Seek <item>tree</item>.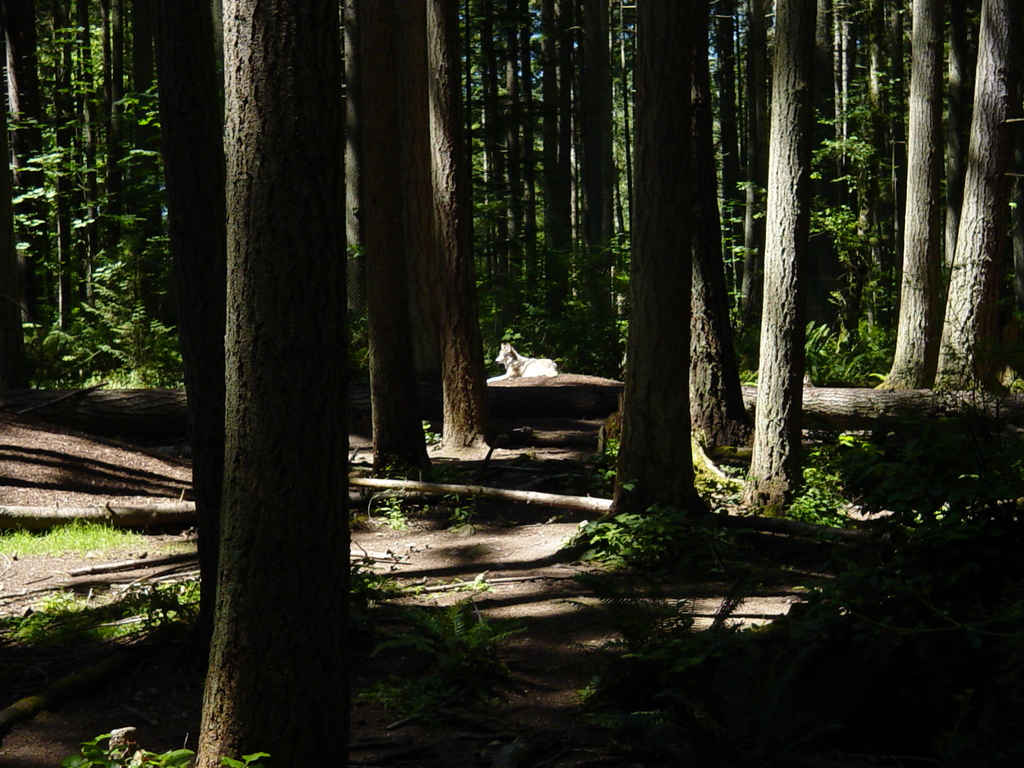
rect(341, 5, 432, 484).
